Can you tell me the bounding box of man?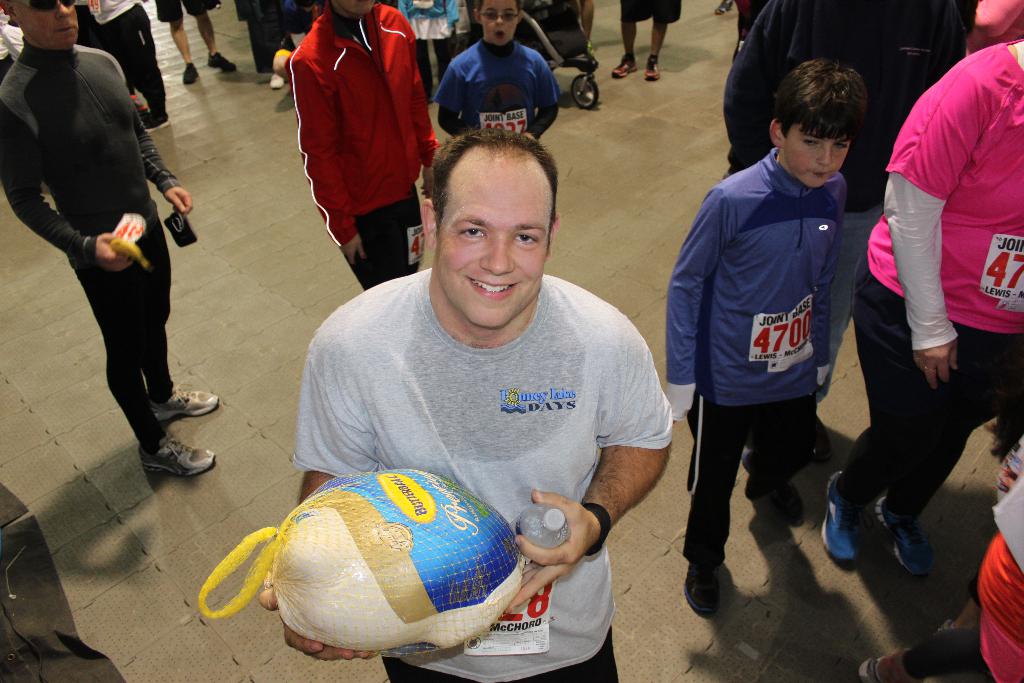
bbox=(266, 0, 437, 295).
